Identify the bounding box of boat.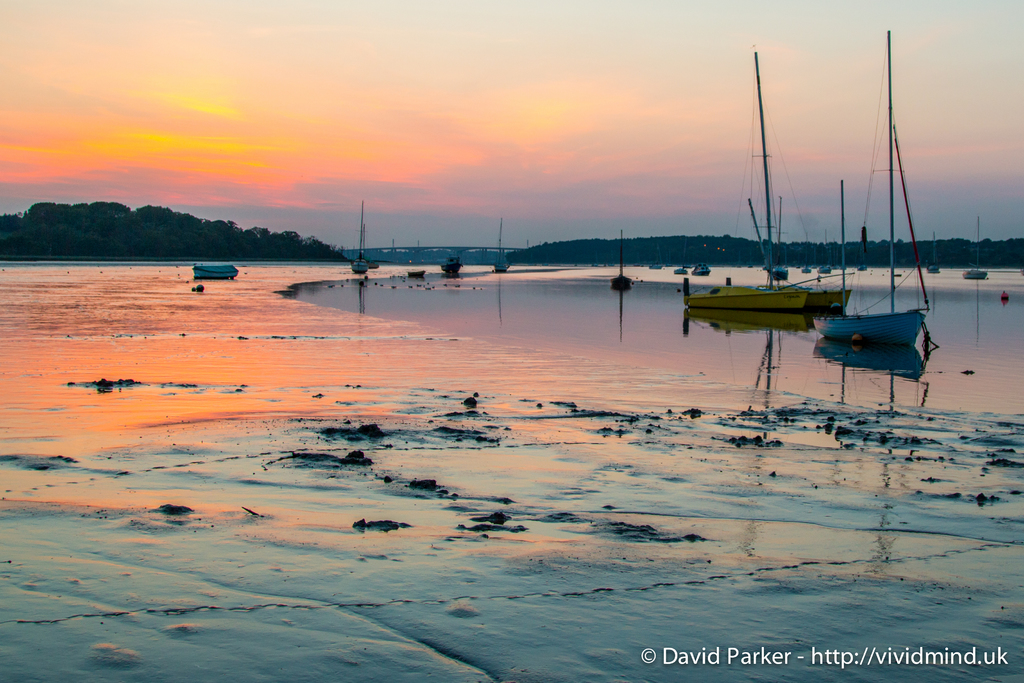
<bbox>607, 231, 636, 289</bbox>.
